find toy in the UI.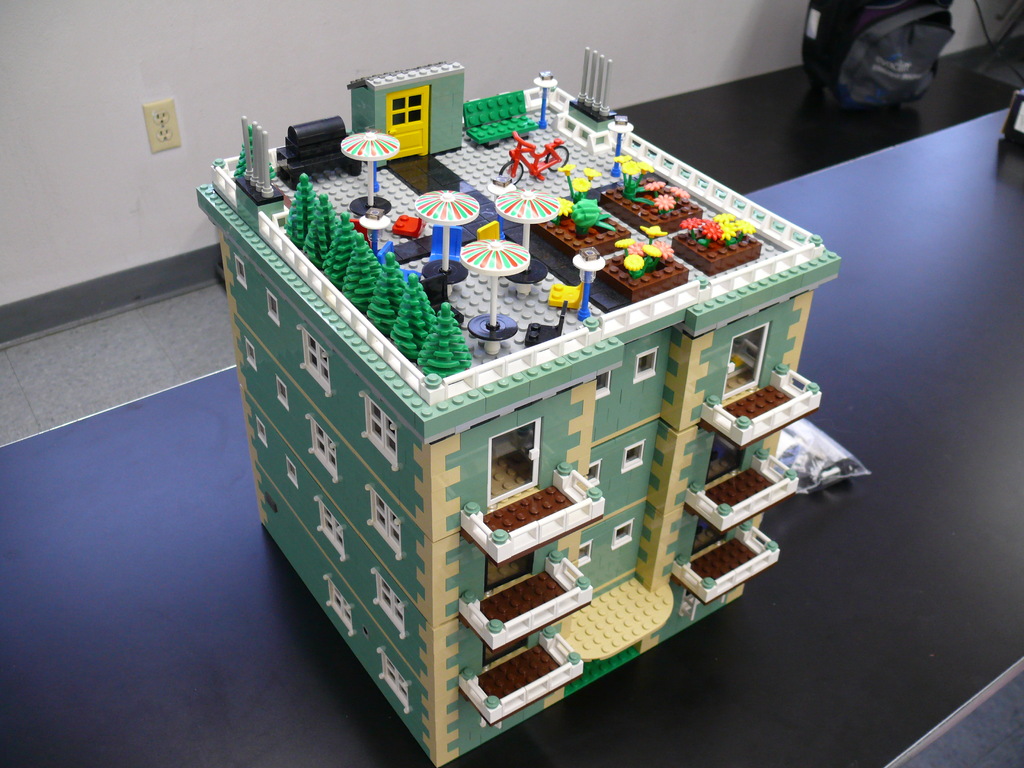
UI element at (456, 241, 531, 332).
